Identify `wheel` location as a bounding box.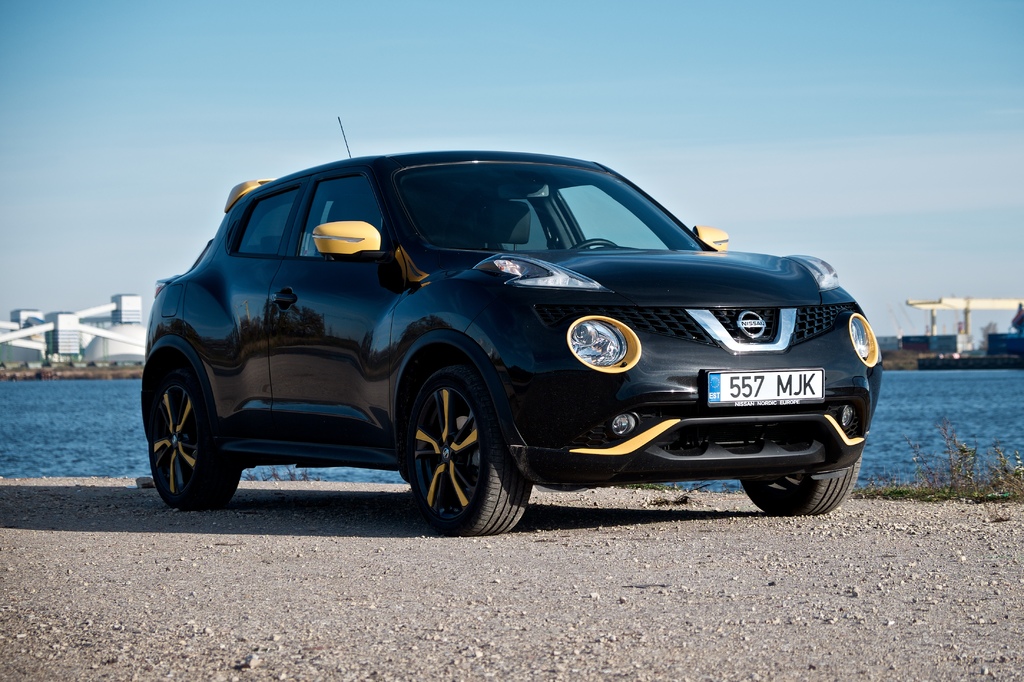
region(146, 370, 244, 514).
